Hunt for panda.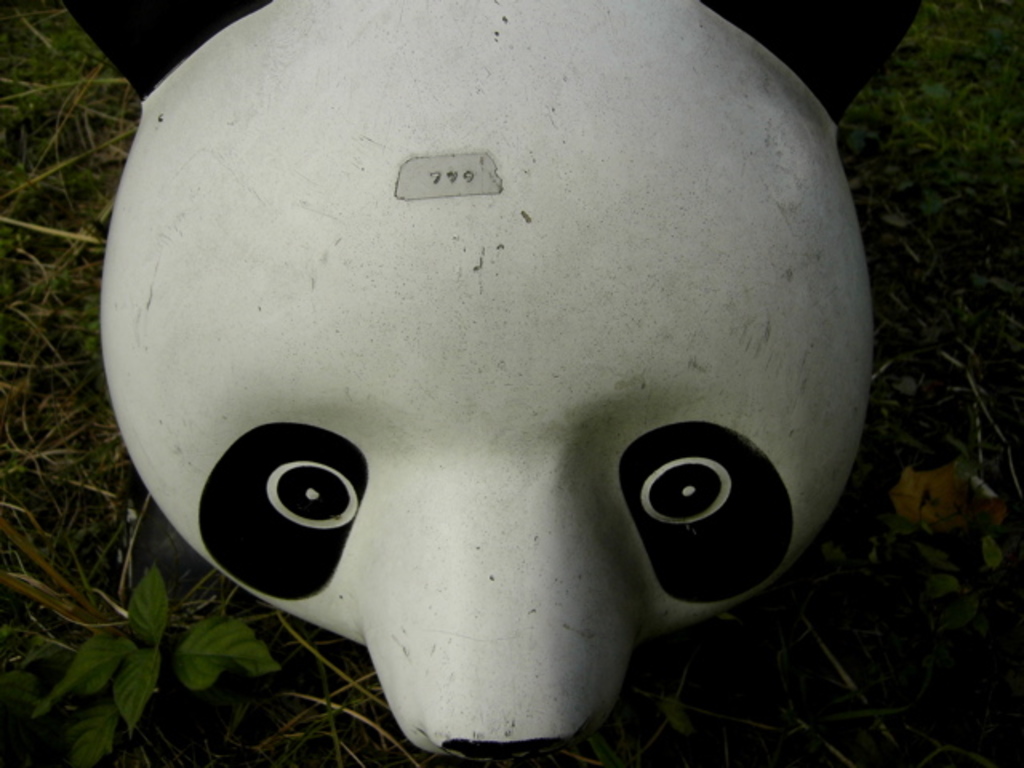
Hunted down at 94 0 877 766.
